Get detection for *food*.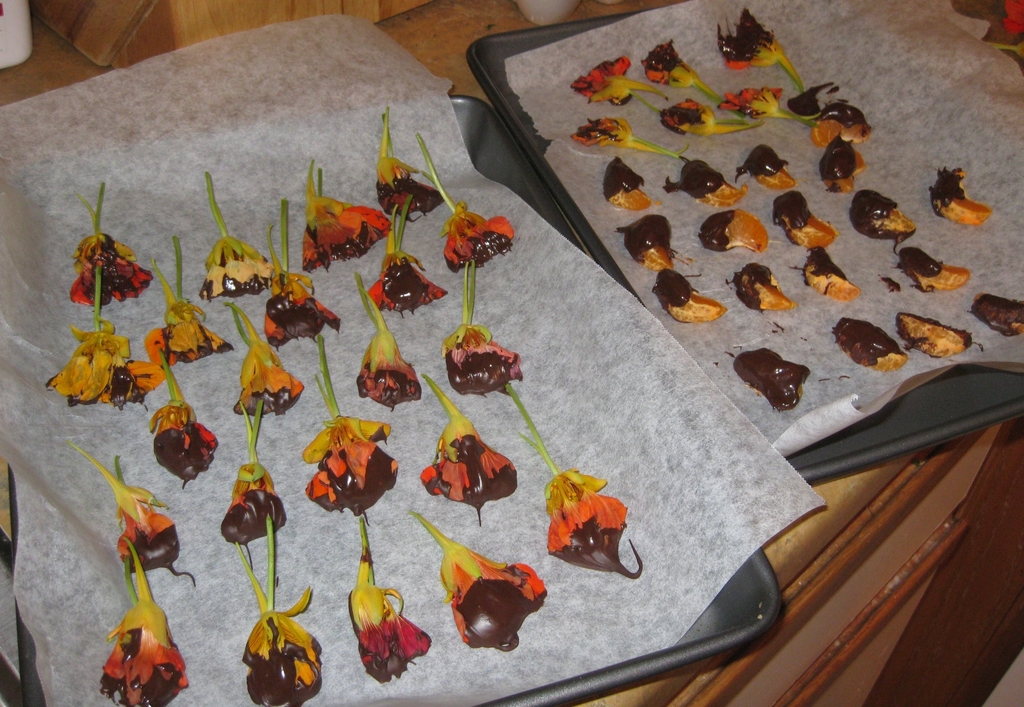
Detection: left=128, top=524, right=196, bottom=589.
